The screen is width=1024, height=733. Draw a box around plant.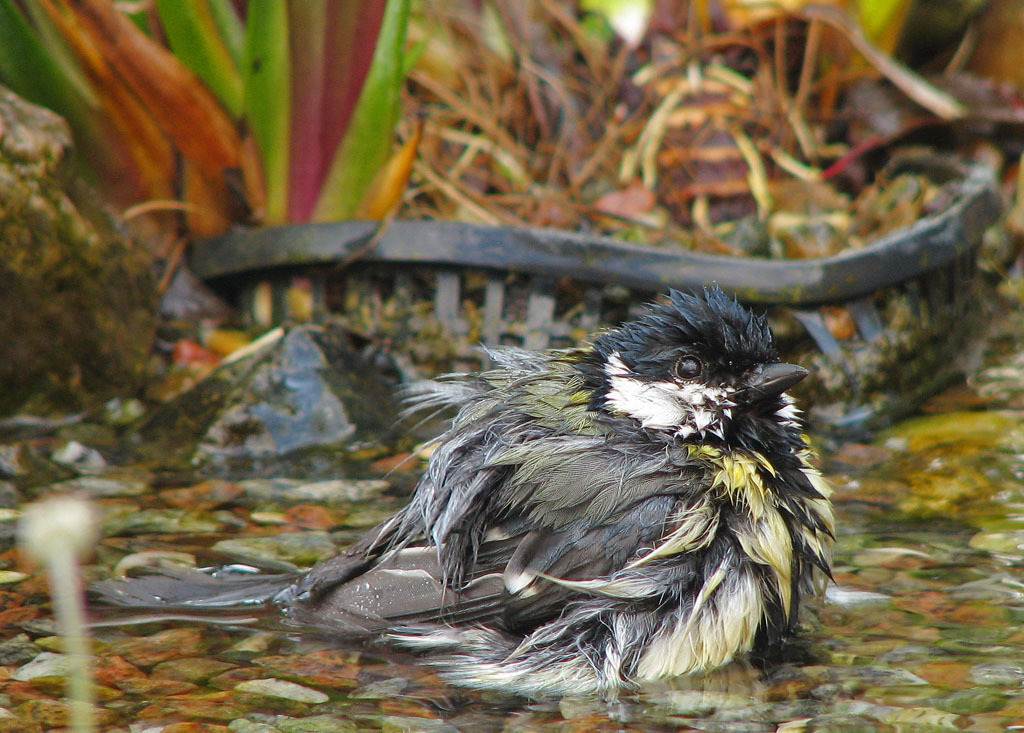
(left=0, top=0, right=420, bottom=334).
